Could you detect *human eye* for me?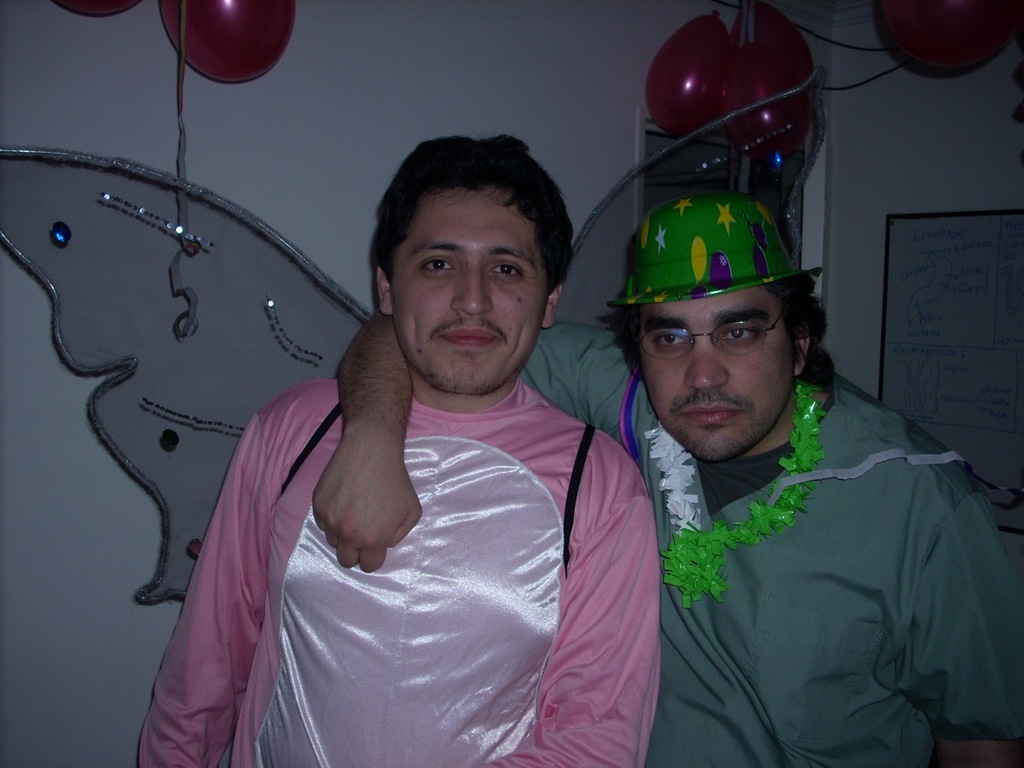
Detection result: Rect(486, 254, 526, 287).
